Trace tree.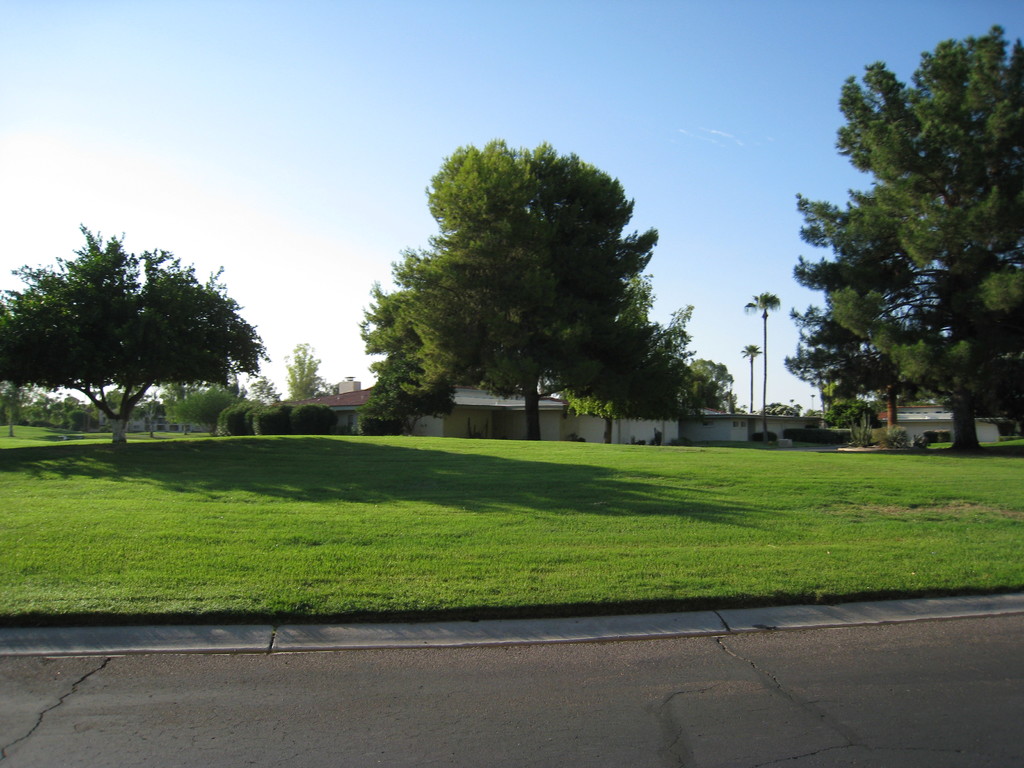
Traced to crop(742, 291, 782, 442).
